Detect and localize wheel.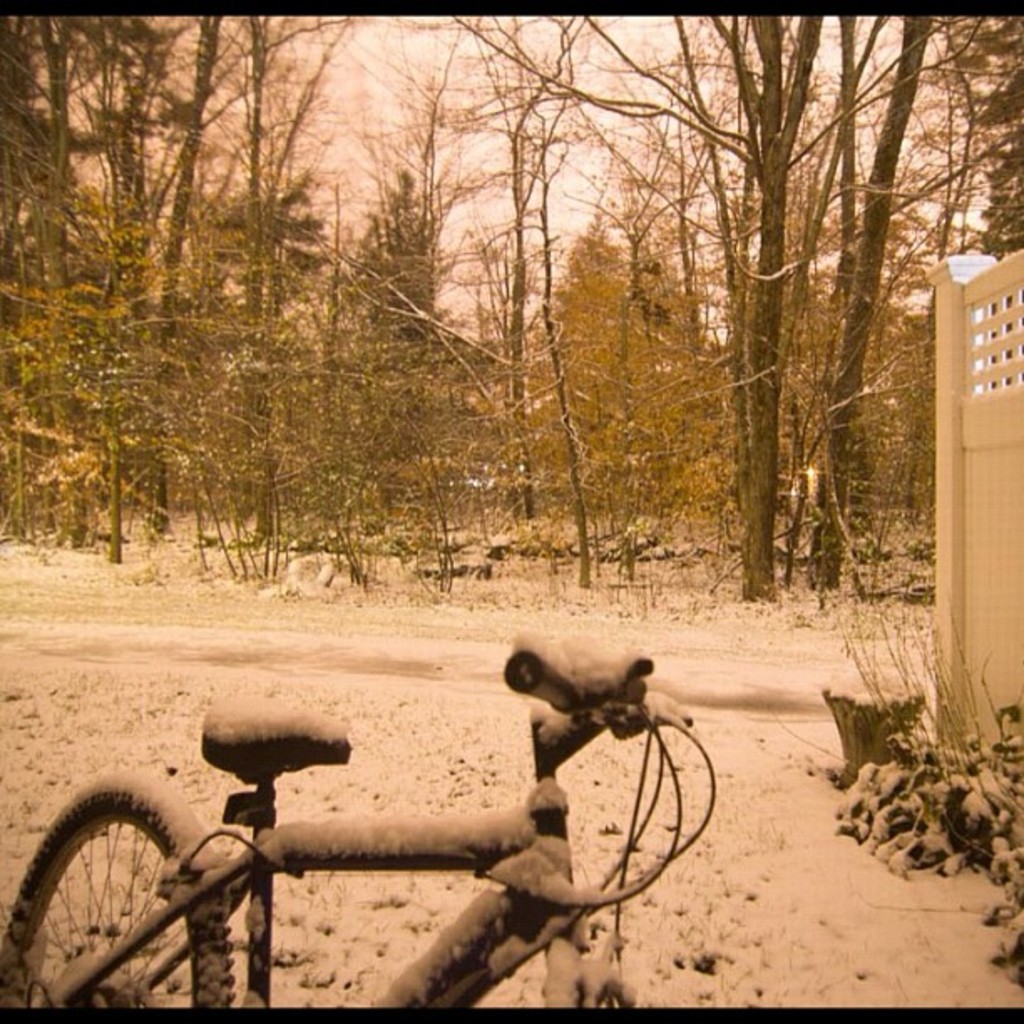
Localized at rect(22, 808, 254, 997).
